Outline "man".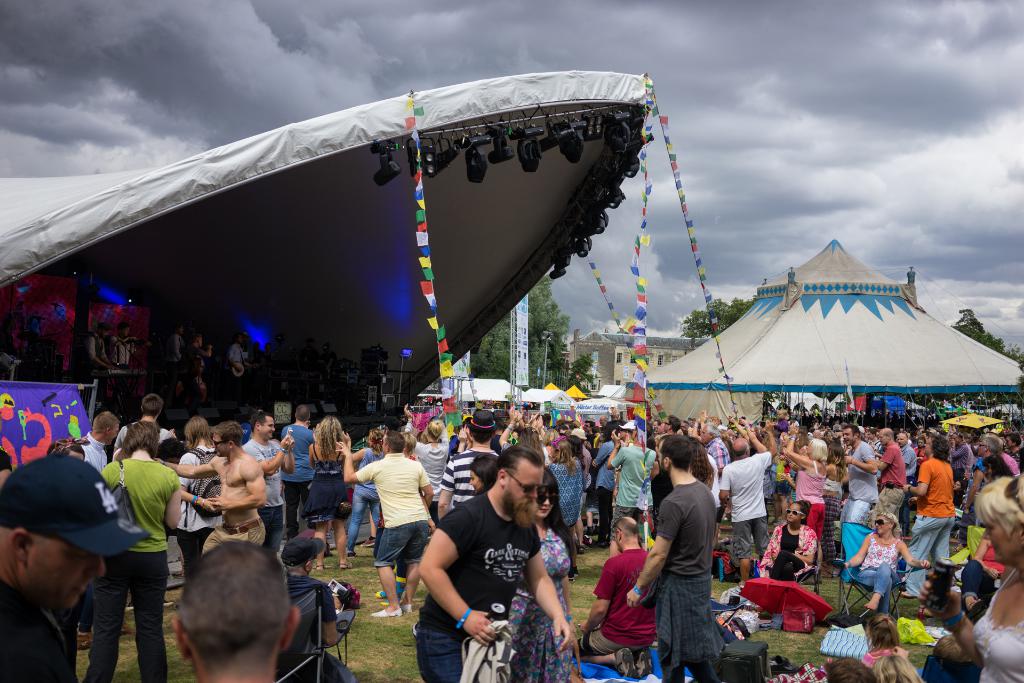
Outline: bbox=(118, 393, 185, 455).
